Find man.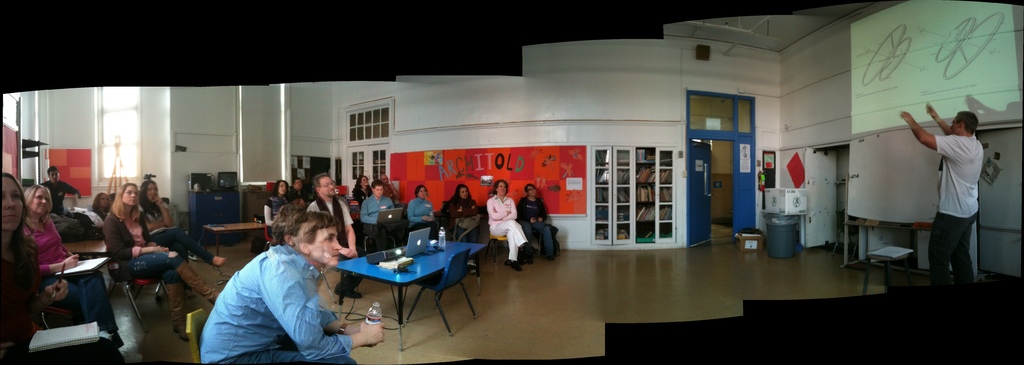
pyautogui.locateOnScreen(898, 99, 986, 284).
